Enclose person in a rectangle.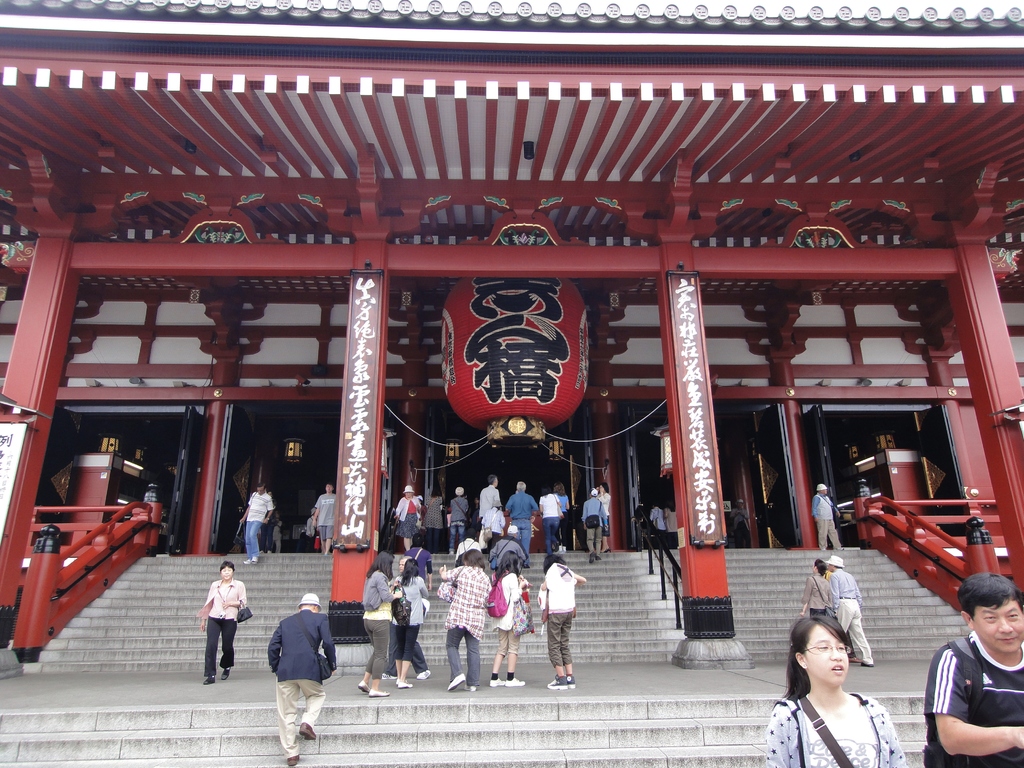
269 596 336 767.
